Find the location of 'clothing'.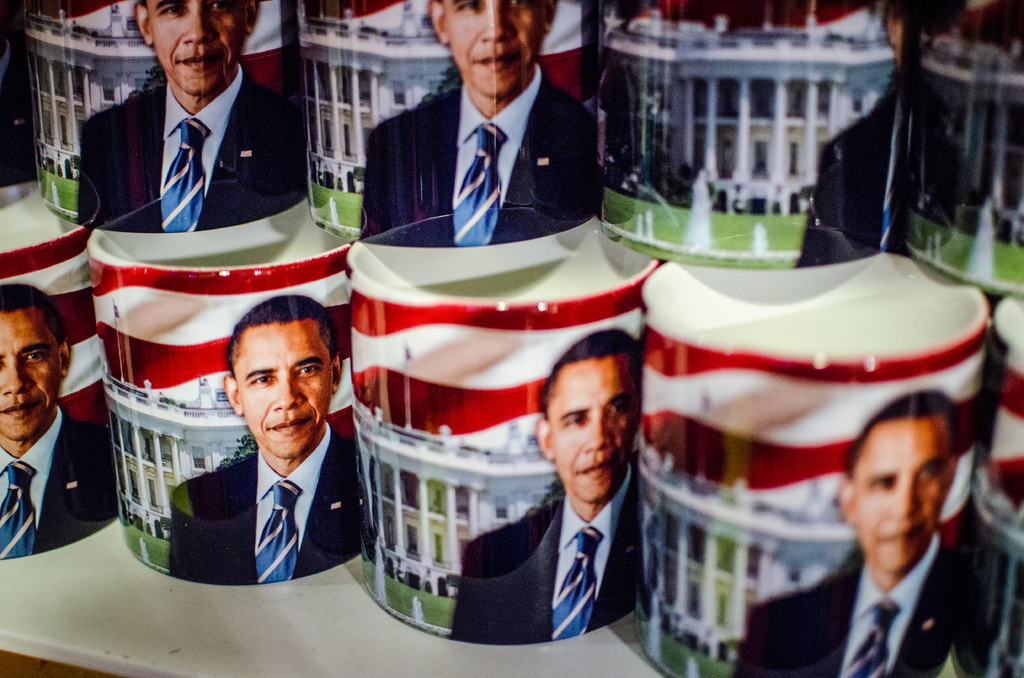
Location: pyautogui.locateOnScreen(739, 527, 973, 677).
